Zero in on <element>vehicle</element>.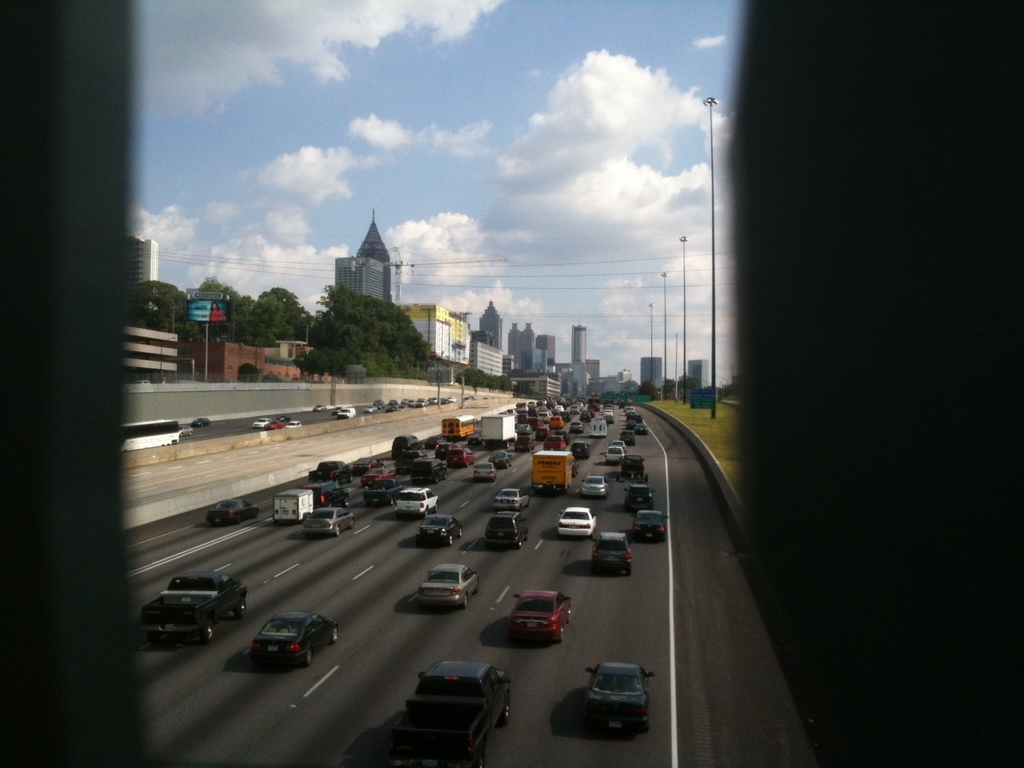
Zeroed in: crop(581, 655, 653, 734).
